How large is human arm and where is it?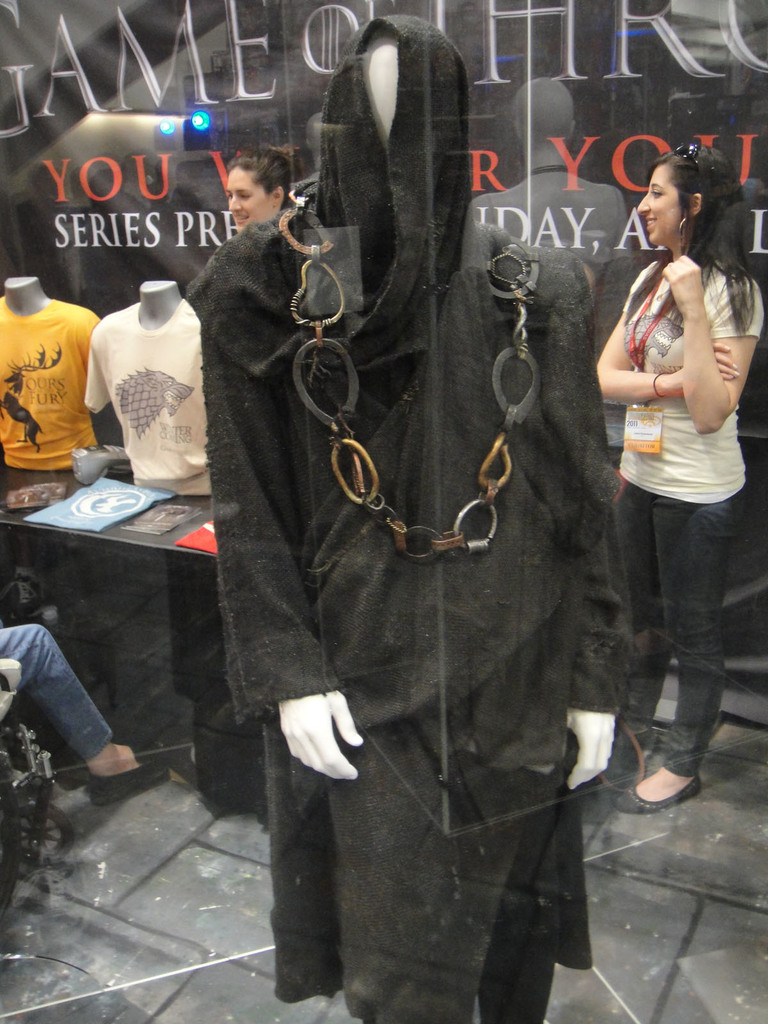
Bounding box: (565, 254, 630, 791).
